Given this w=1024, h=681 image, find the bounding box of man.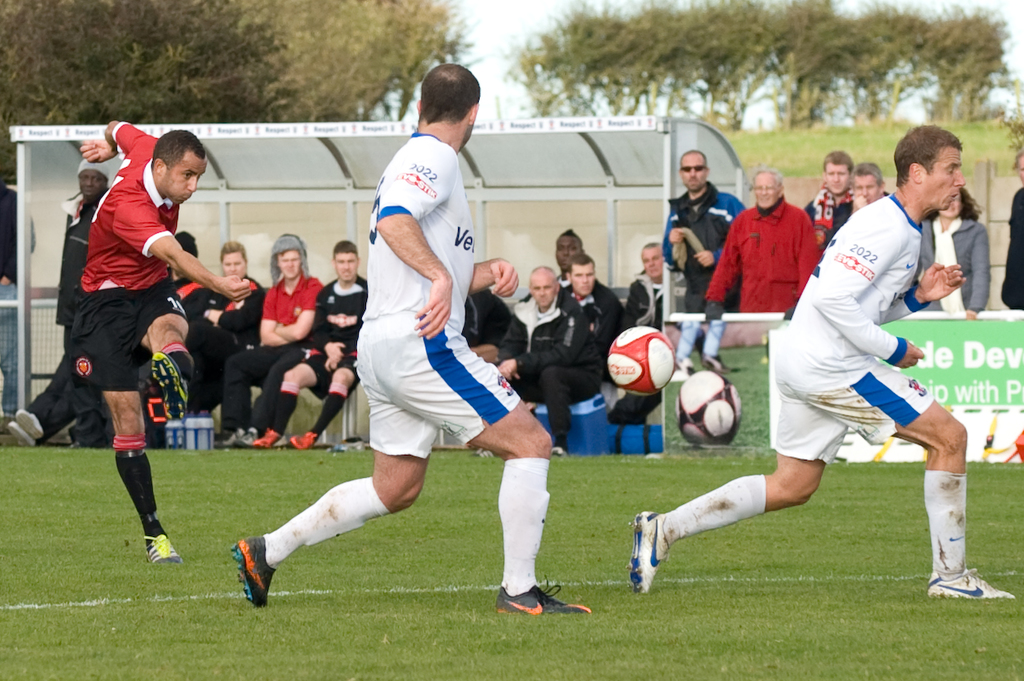
[566, 246, 625, 392].
